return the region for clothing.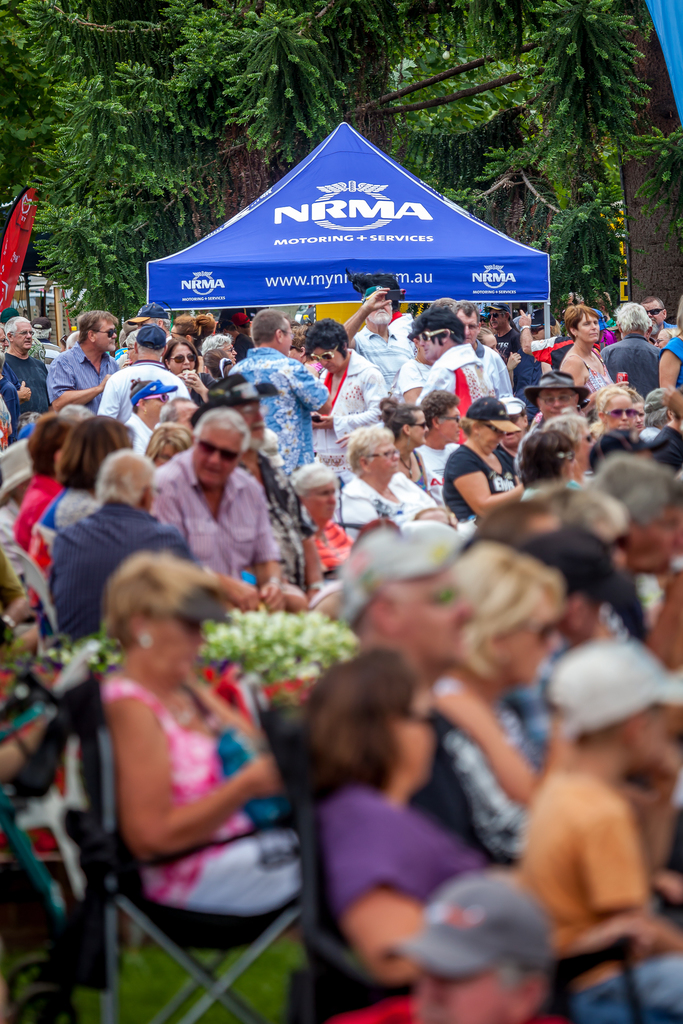
(399, 355, 432, 394).
